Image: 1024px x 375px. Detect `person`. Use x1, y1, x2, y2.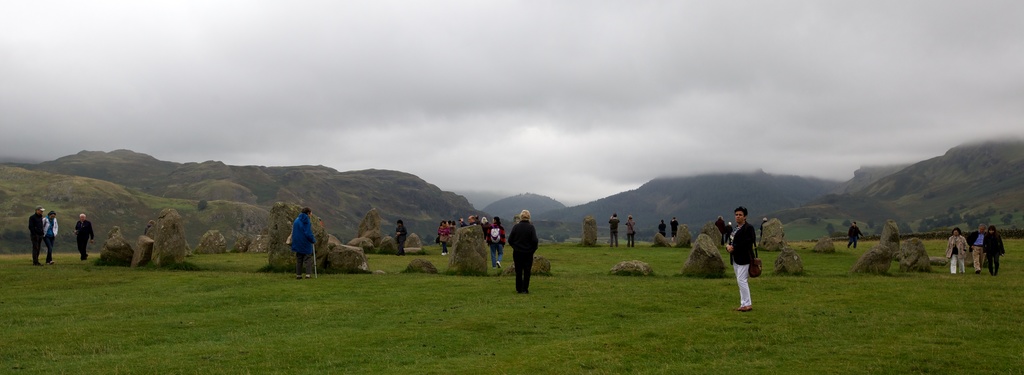
624, 212, 640, 253.
